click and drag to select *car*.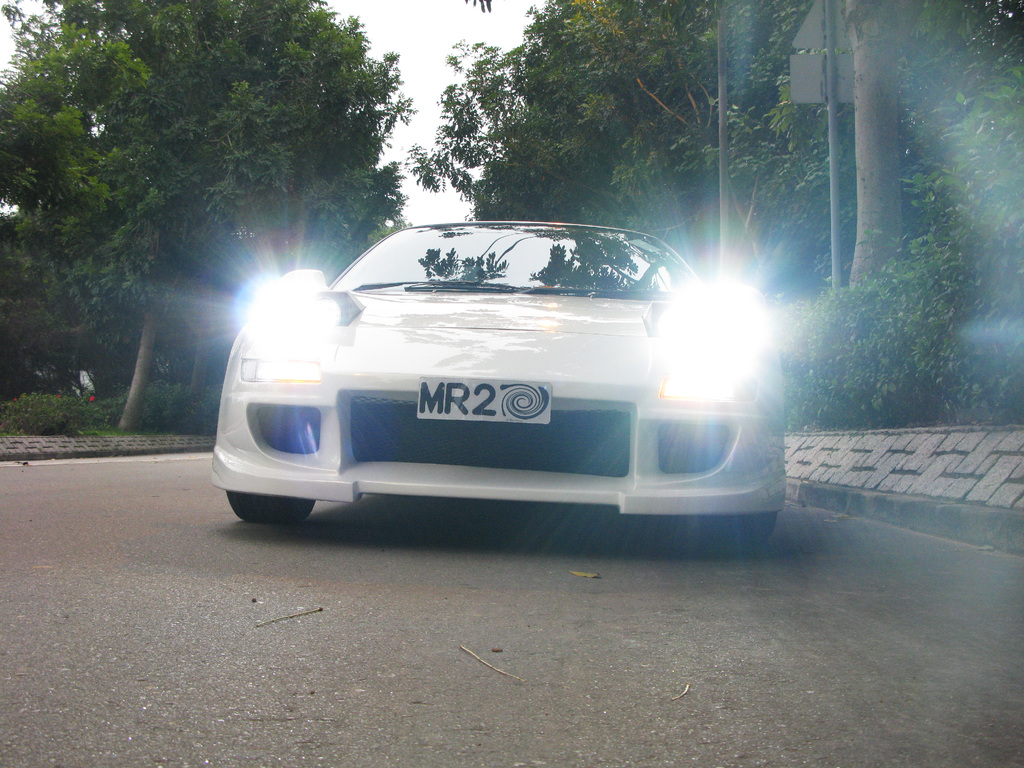
Selection: Rect(209, 220, 788, 548).
